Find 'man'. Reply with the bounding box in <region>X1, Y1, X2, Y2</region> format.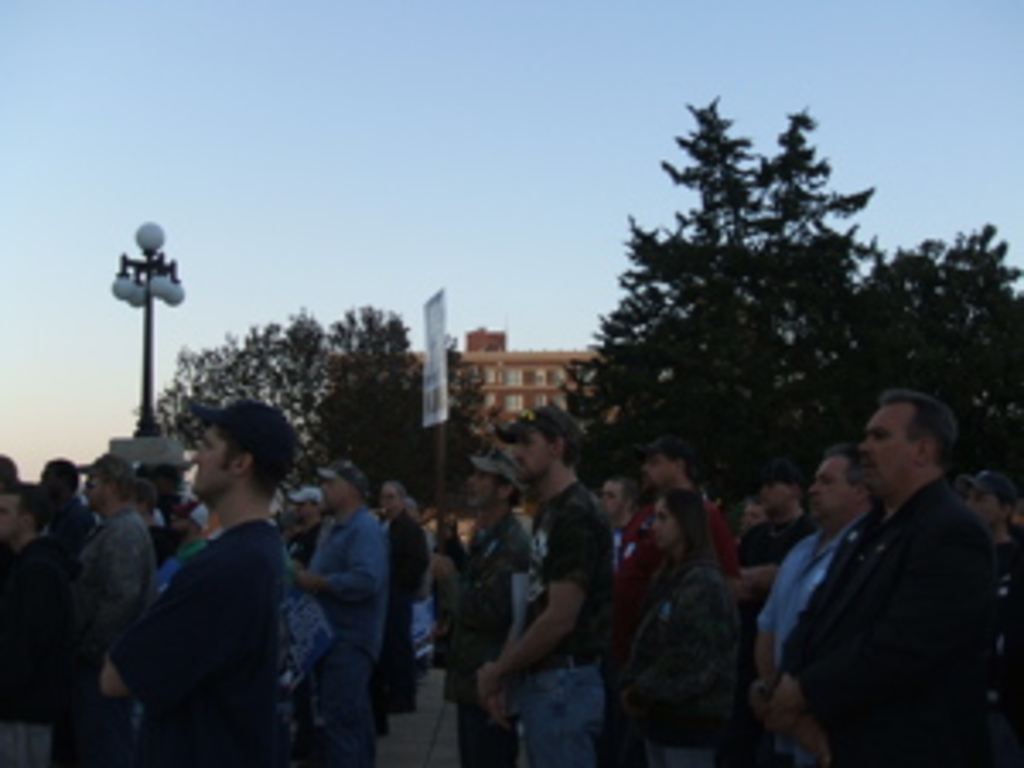
<region>355, 478, 437, 713</region>.
